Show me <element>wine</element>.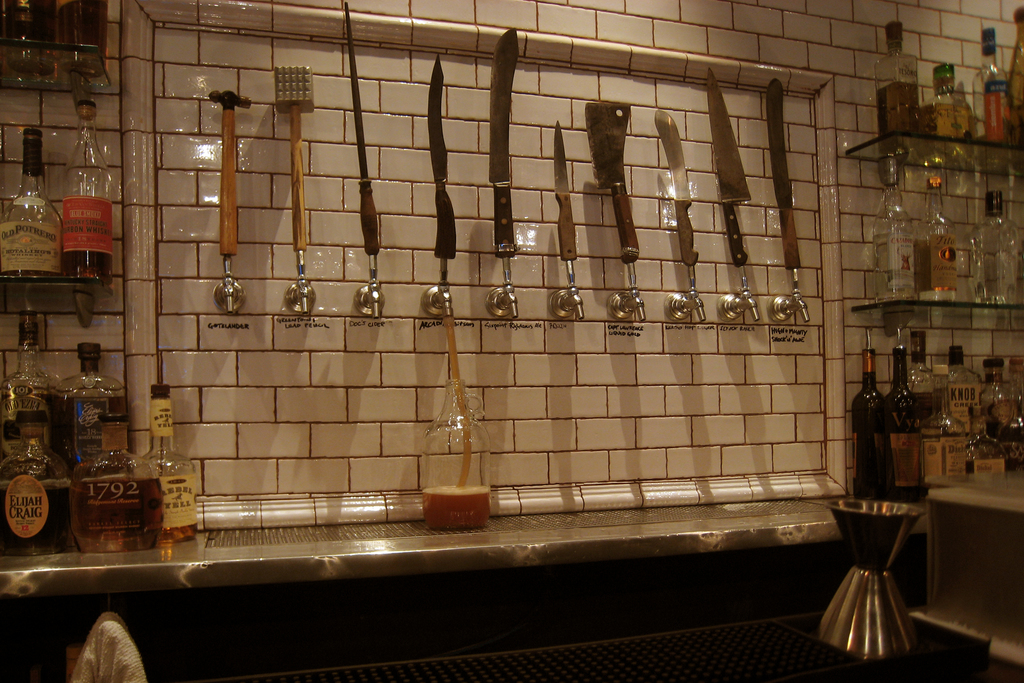
<element>wine</element> is here: [872, 331, 920, 501].
